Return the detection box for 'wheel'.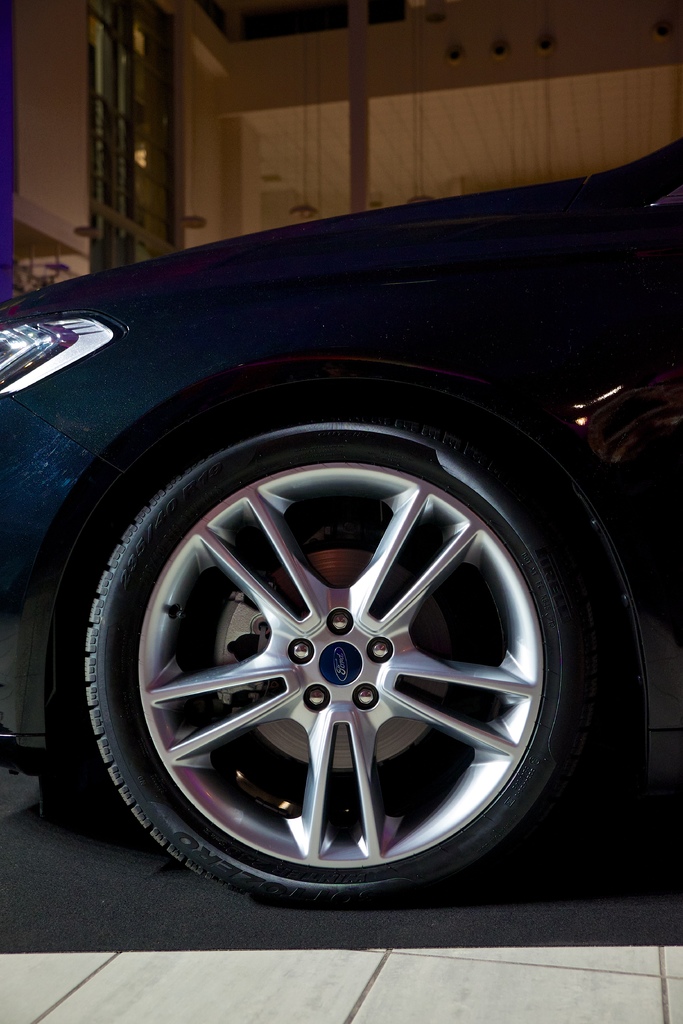
79/371/576/907.
